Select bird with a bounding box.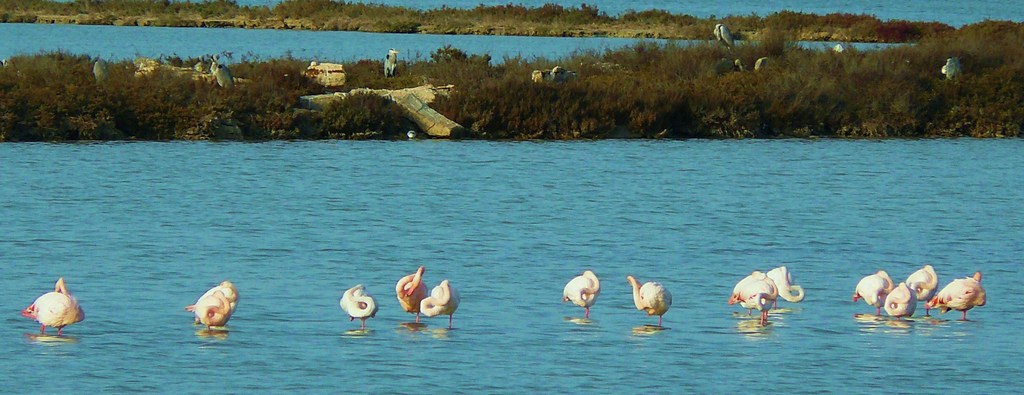
bbox=(184, 278, 236, 331).
